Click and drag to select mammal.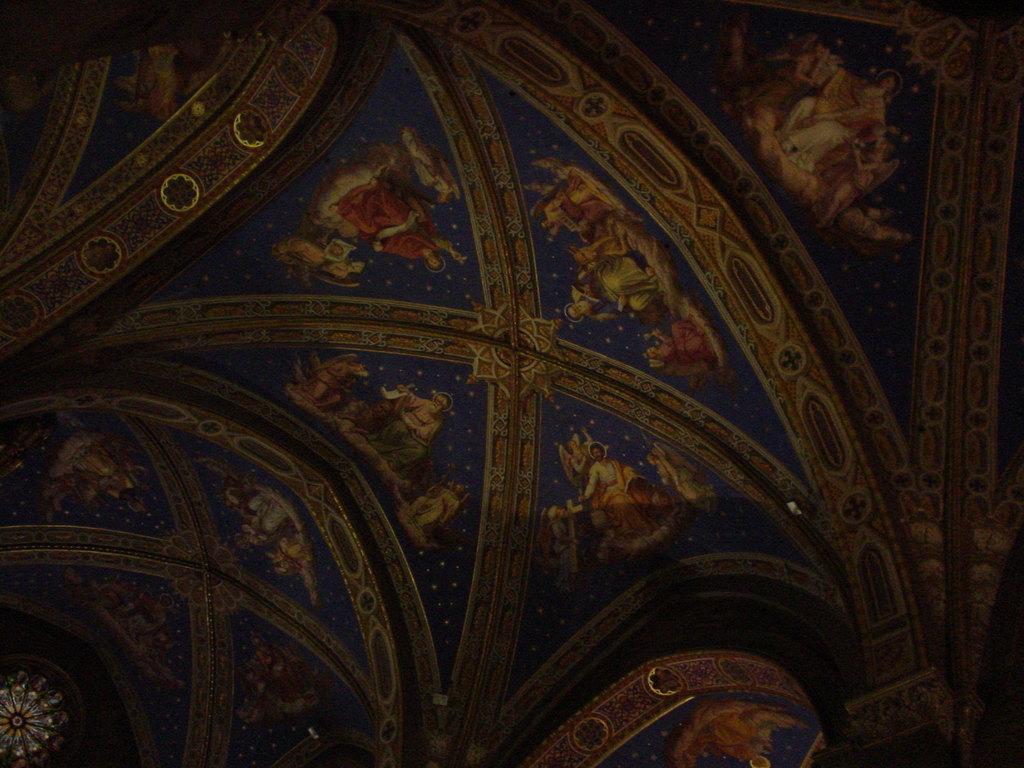
Selection: [568, 433, 598, 482].
